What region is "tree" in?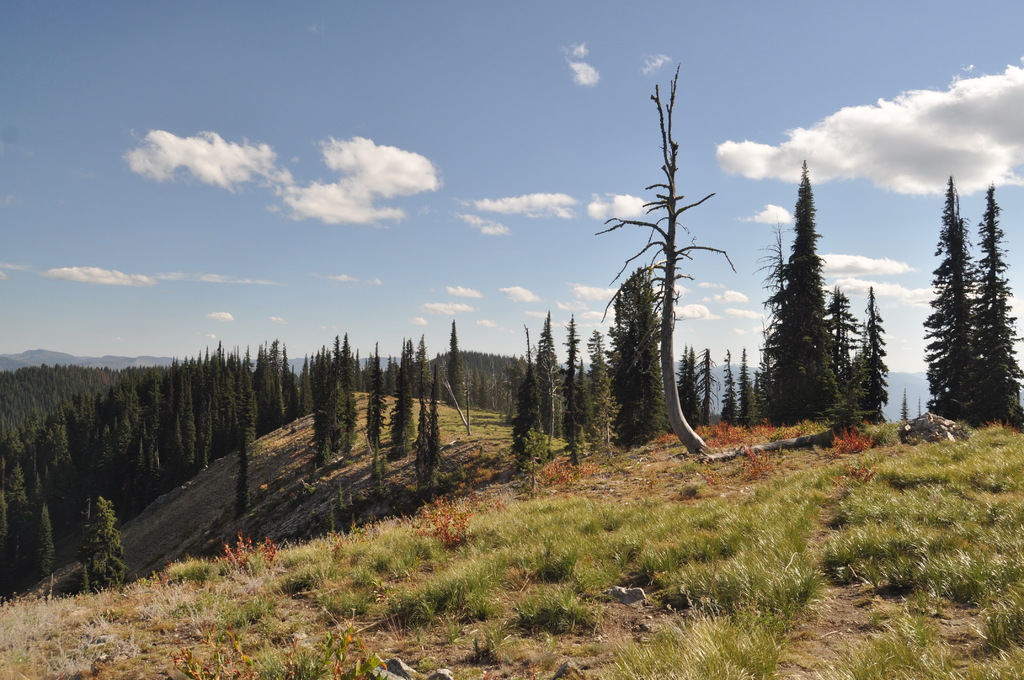
[left=36, top=506, right=63, bottom=600].
